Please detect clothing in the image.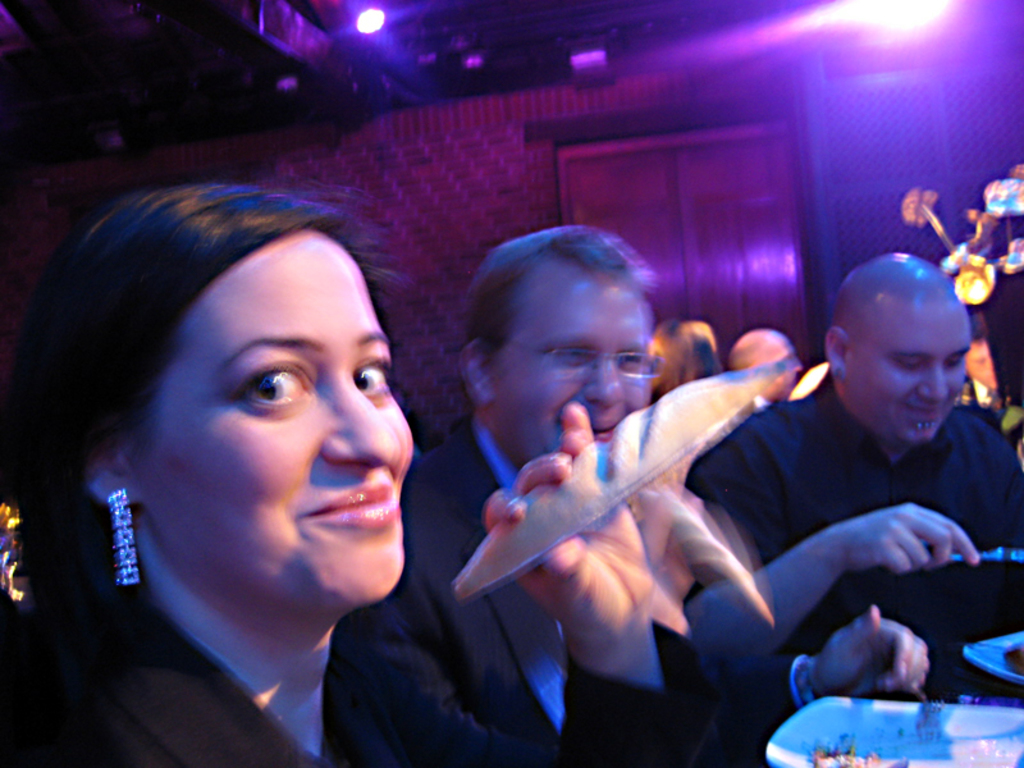
detection(332, 404, 751, 767).
